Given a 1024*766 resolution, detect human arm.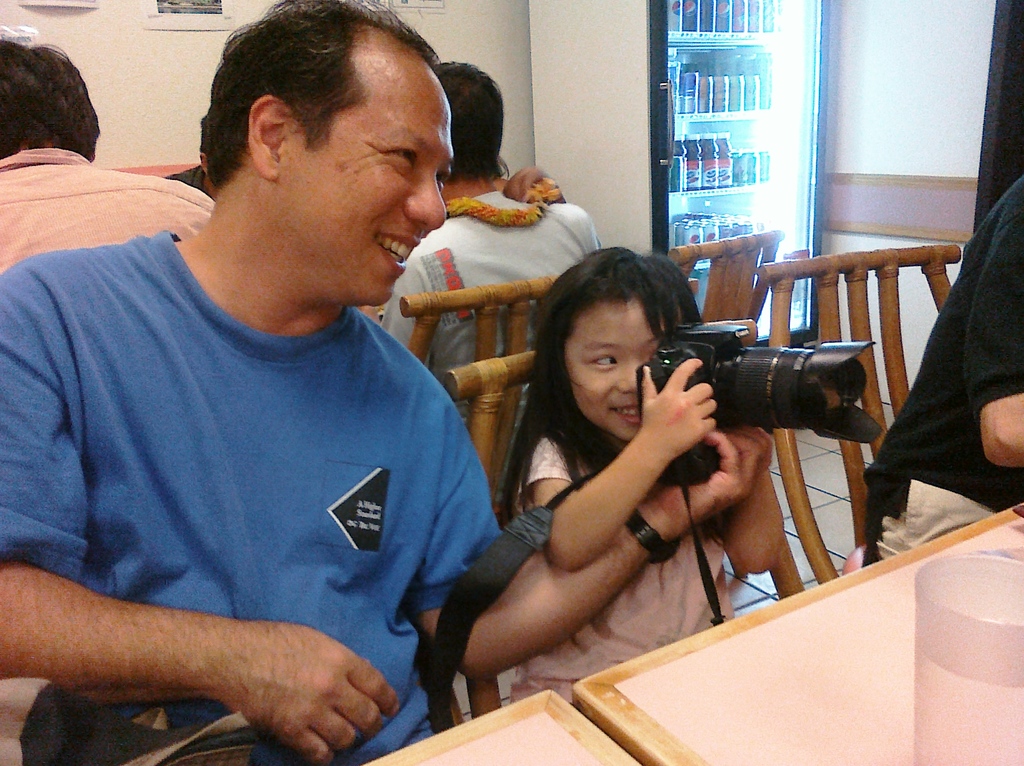
l=525, t=359, r=708, b=569.
